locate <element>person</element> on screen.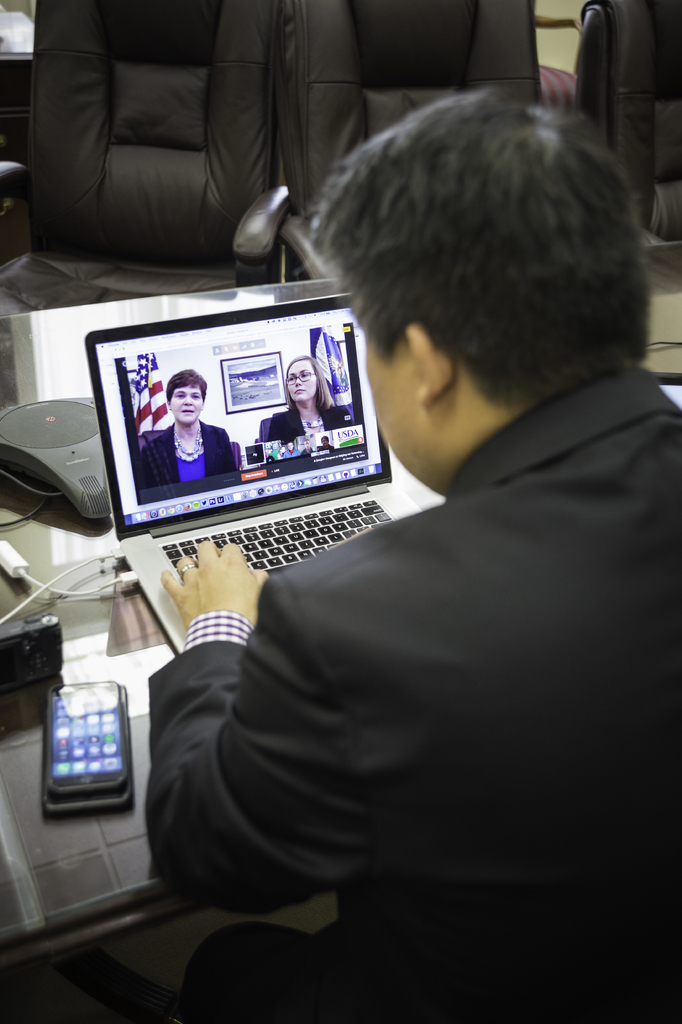
On screen at 135:87:681:1023.
